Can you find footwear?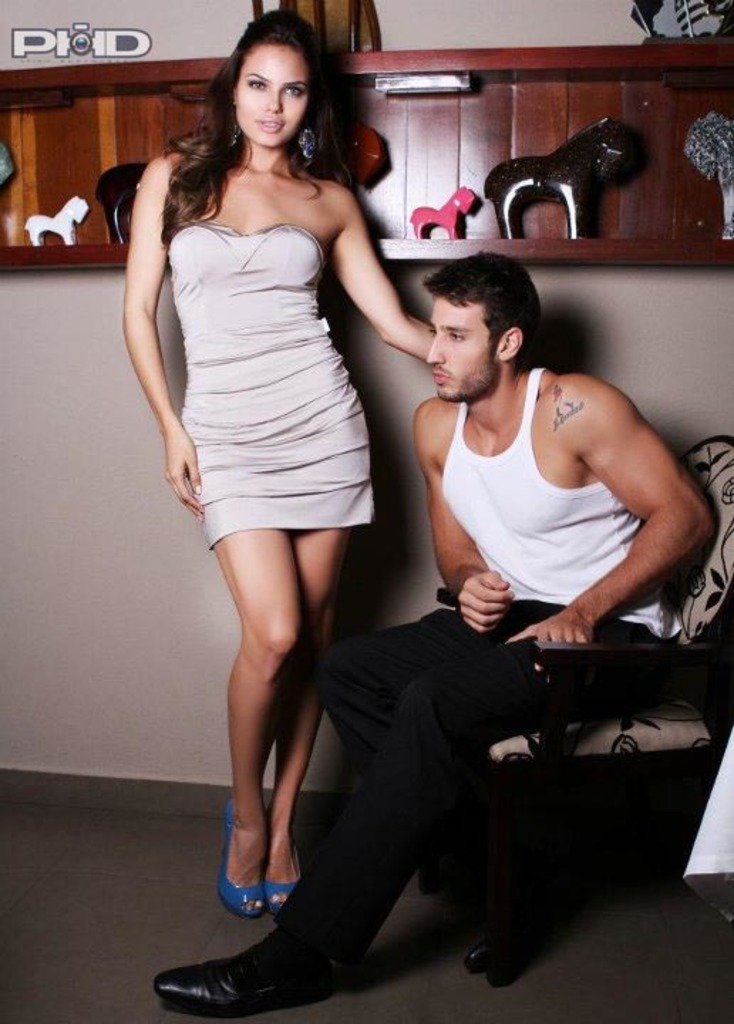
Yes, bounding box: BBox(216, 796, 263, 919).
